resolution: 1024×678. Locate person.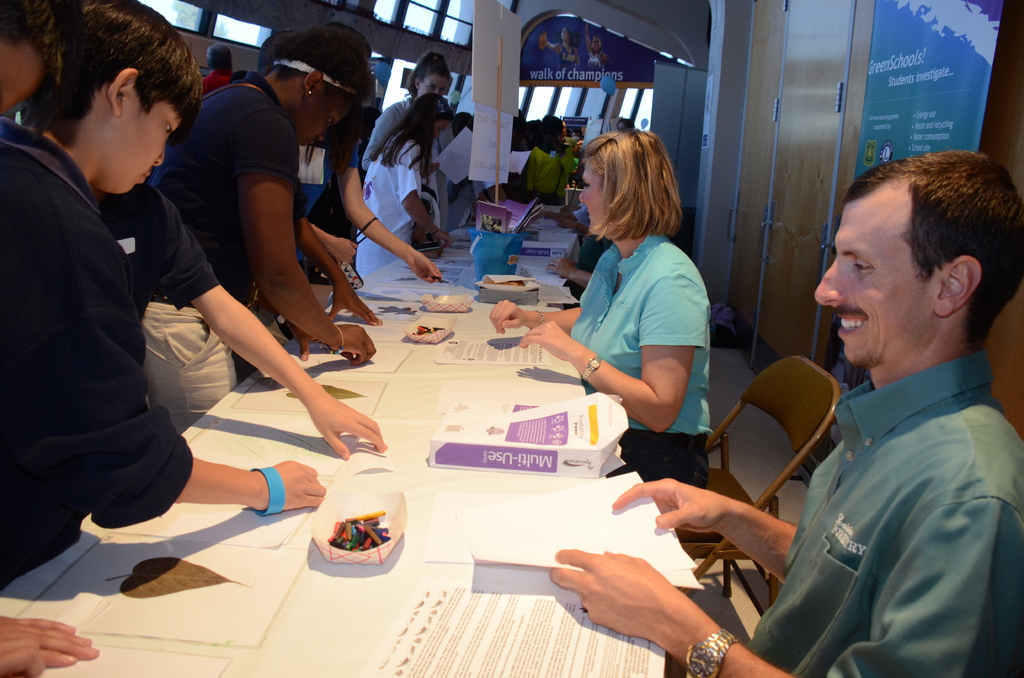
<box>199,47,243,95</box>.
